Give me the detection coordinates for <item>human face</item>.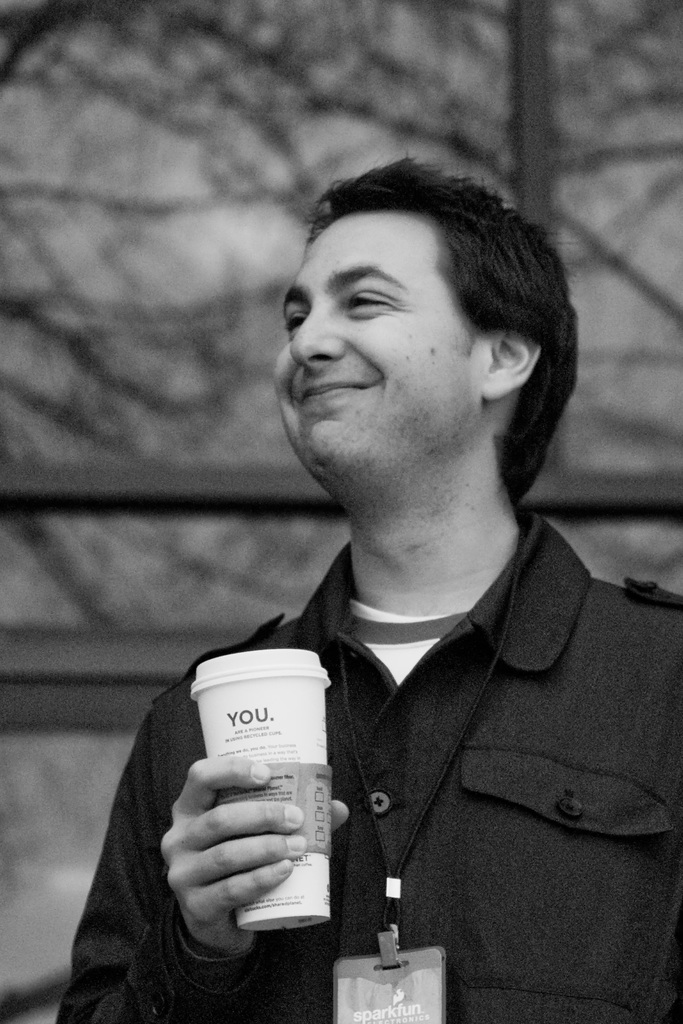
bbox=[273, 214, 472, 469].
